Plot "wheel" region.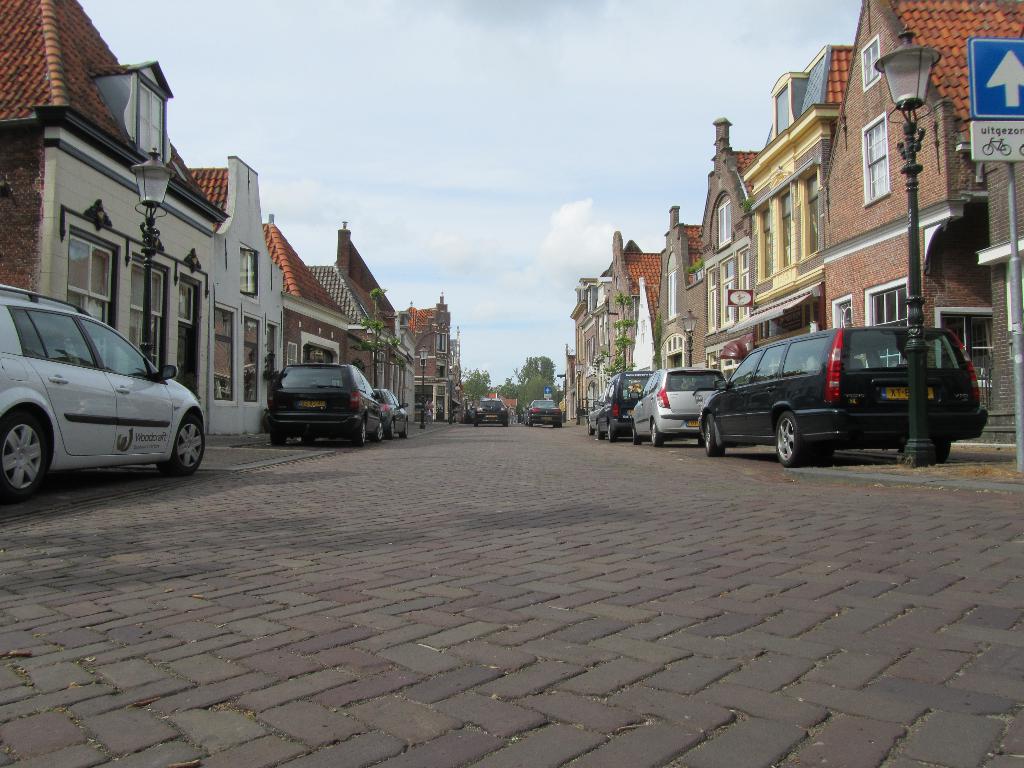
Plotted at {"left": 607, "top": 420, "right": 618, "bottom": 441}.
